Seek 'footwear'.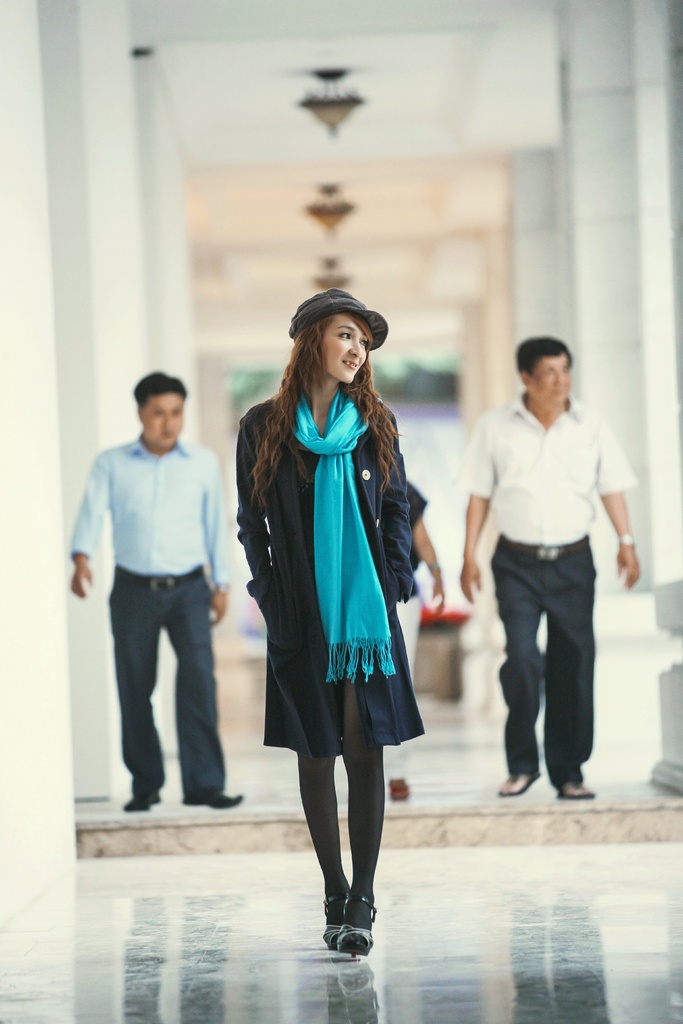
{"x1": 334, "y1": 897, "x2": 374, "y2": 958}.
